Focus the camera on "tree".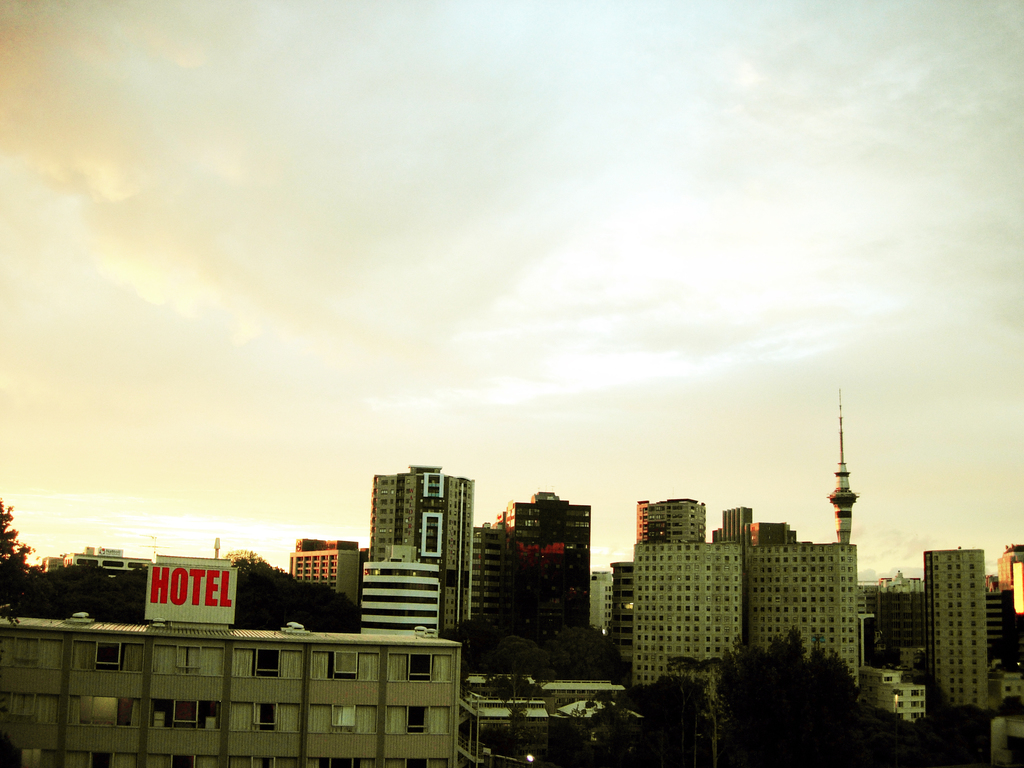
Focus region: {"x1": 19, "y1": 556, "x2": 164, "y2": 623}.
